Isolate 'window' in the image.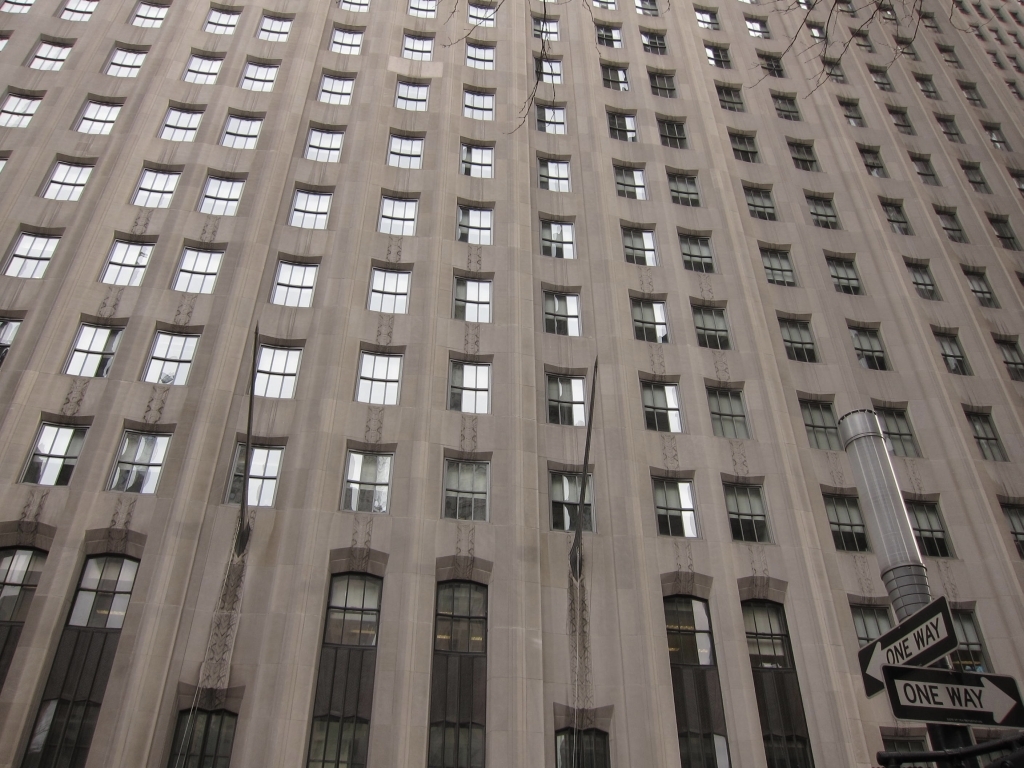
Isolated region: [543, 288, 578, 336].
